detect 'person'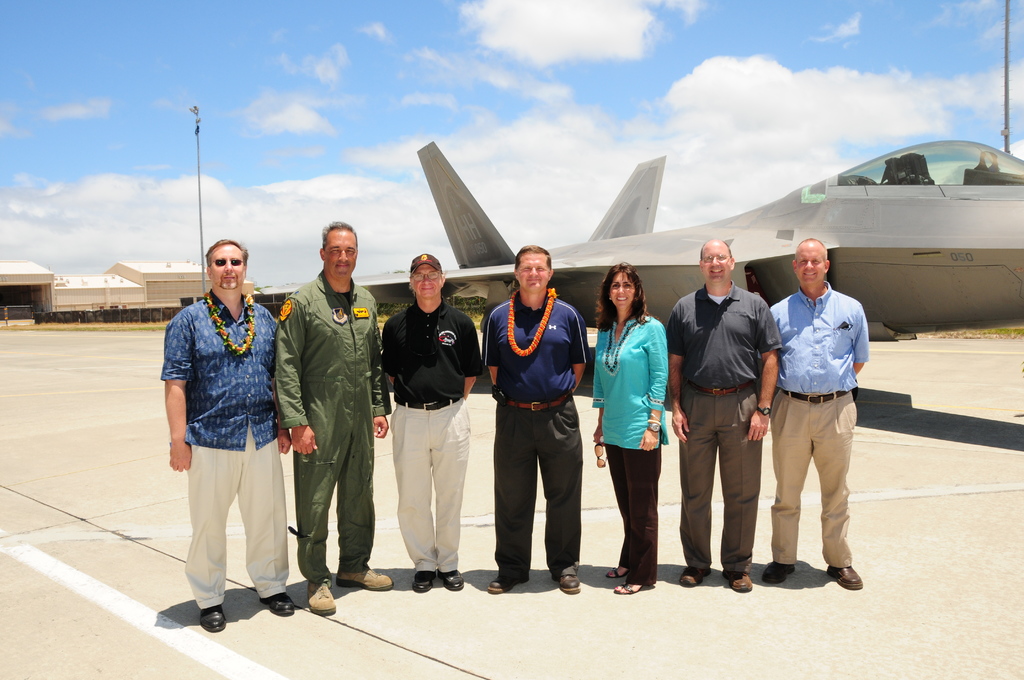
661/237/781/595
